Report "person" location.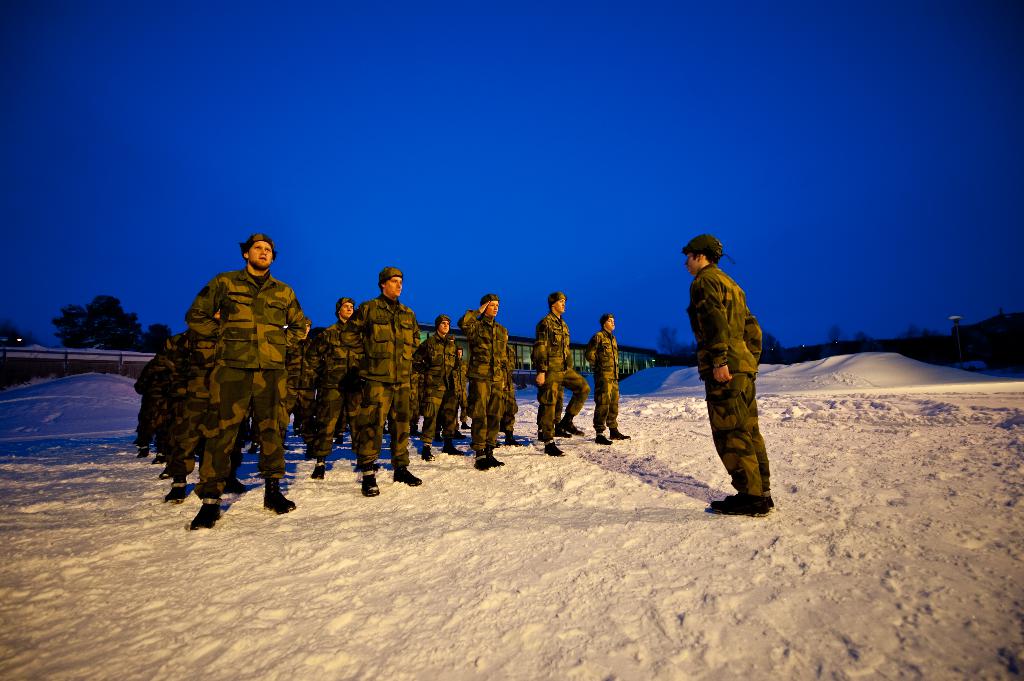
Report: 684:228:777:510.
